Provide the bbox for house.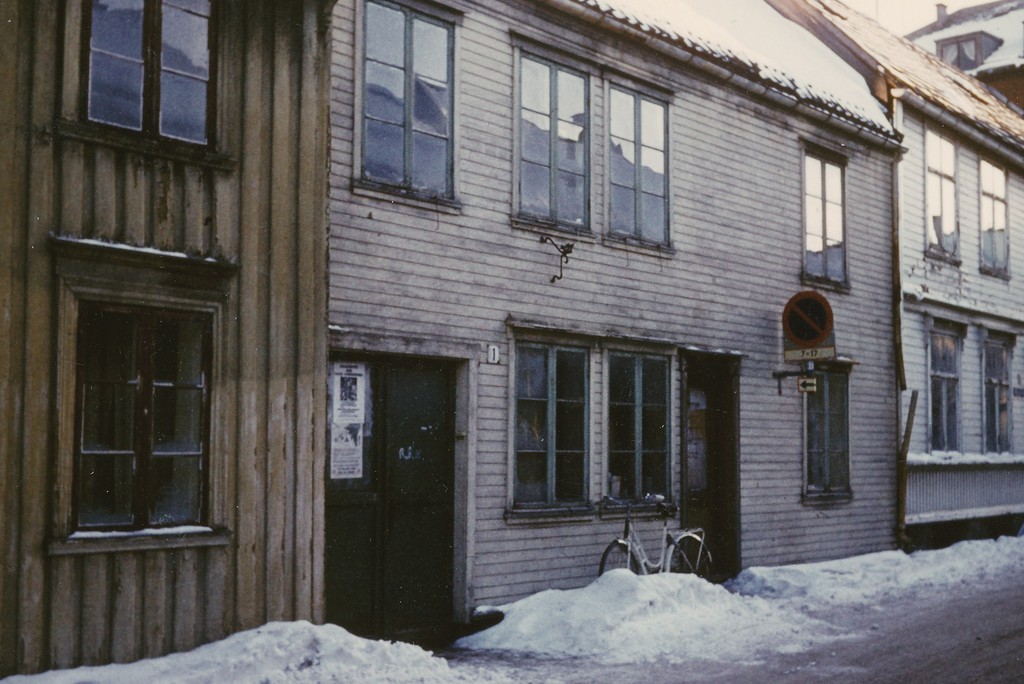
Rect(822, 0, 1011, 564).
